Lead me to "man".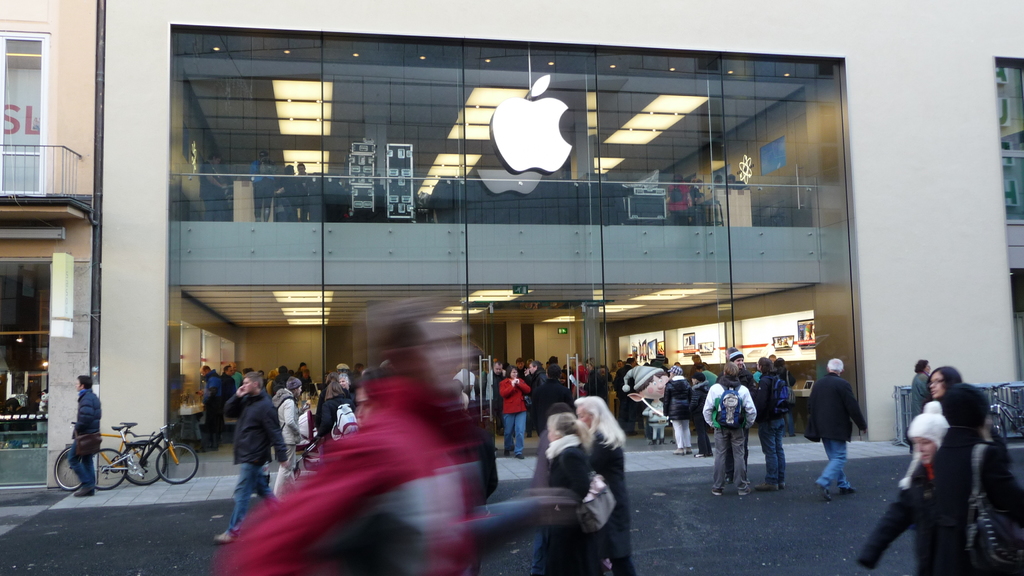
Lead to bbox=[701, 364, 751, 500].
